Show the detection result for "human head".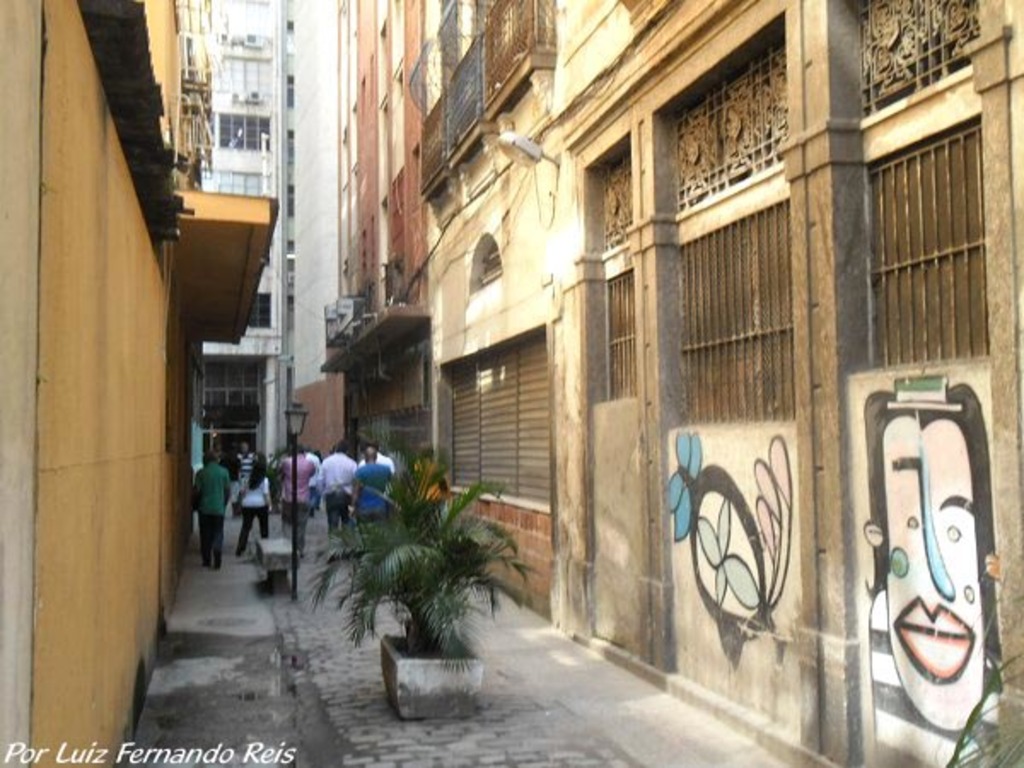
detection(324, 435, 345, 454).
